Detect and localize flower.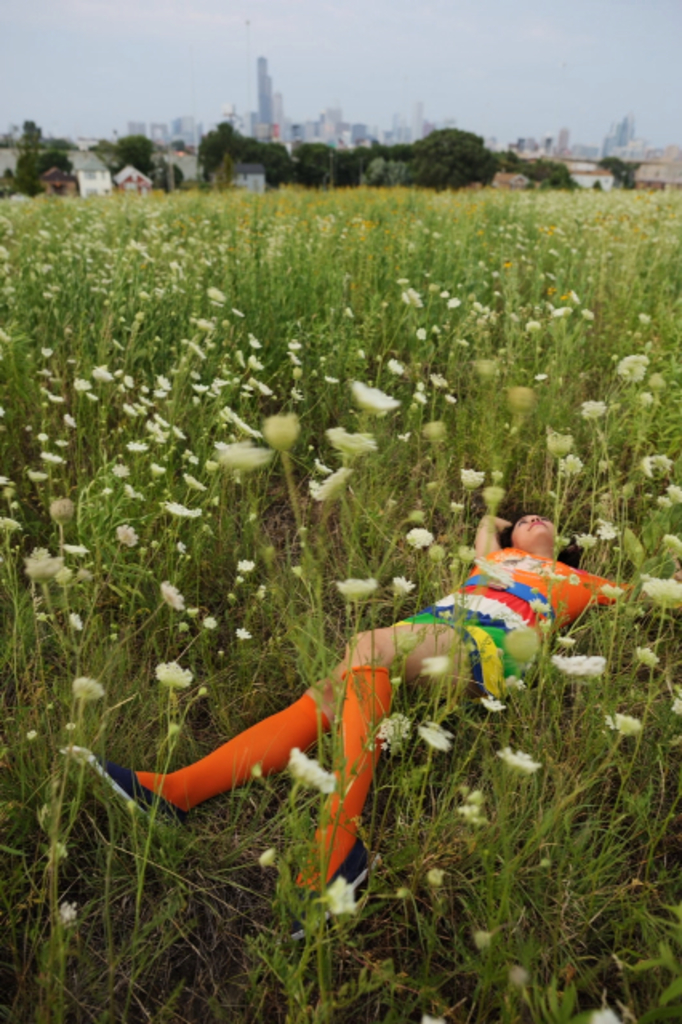
Localized at Rect(248, 374, 274, 389).
